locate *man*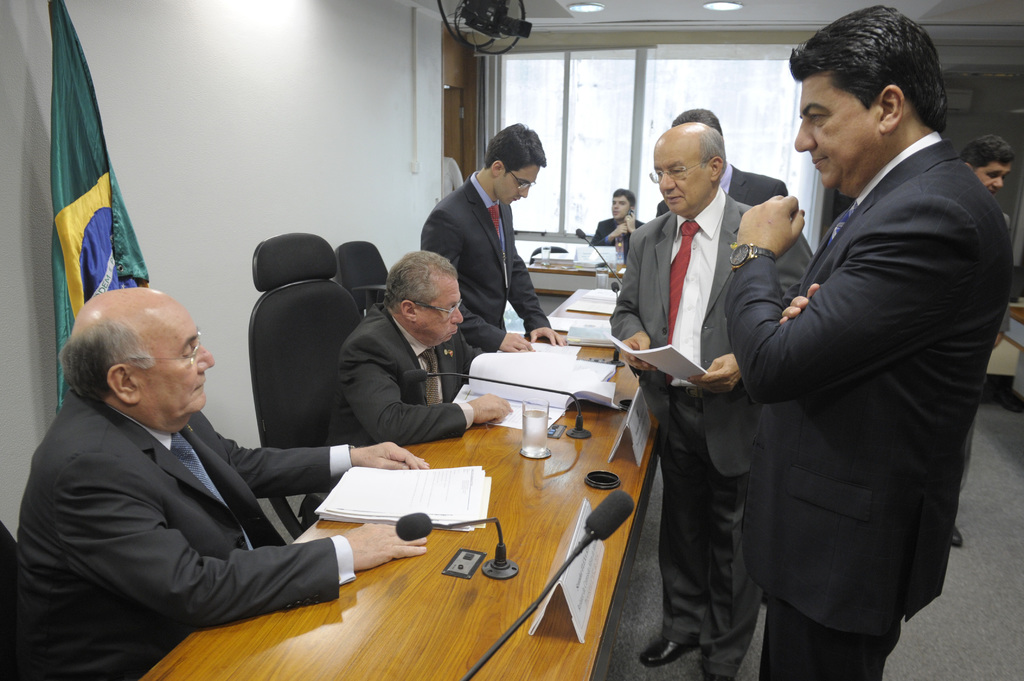
(x1=15, y1=286, x2=429, y2=680)
